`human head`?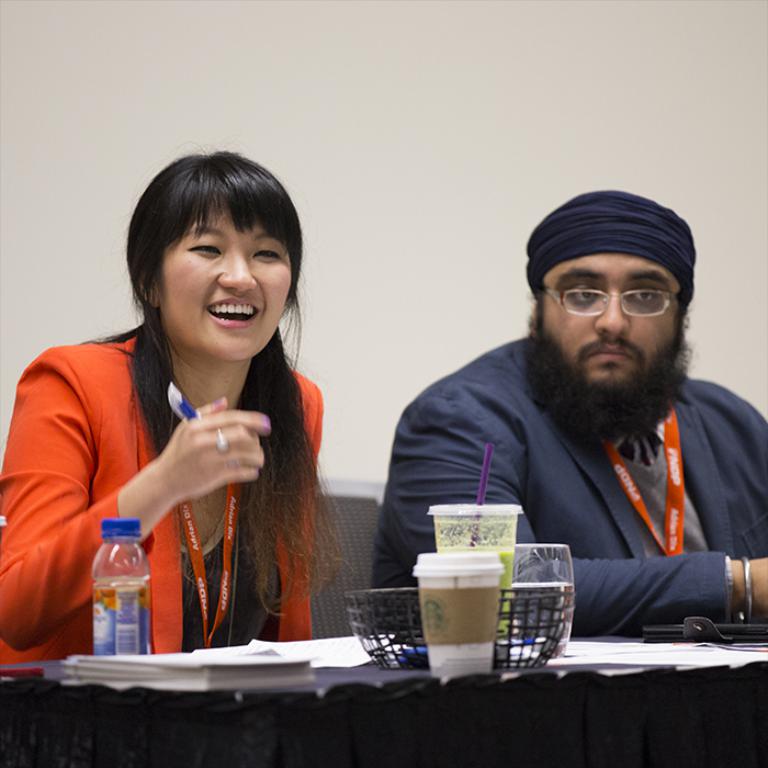
527, 196, 711, 398
